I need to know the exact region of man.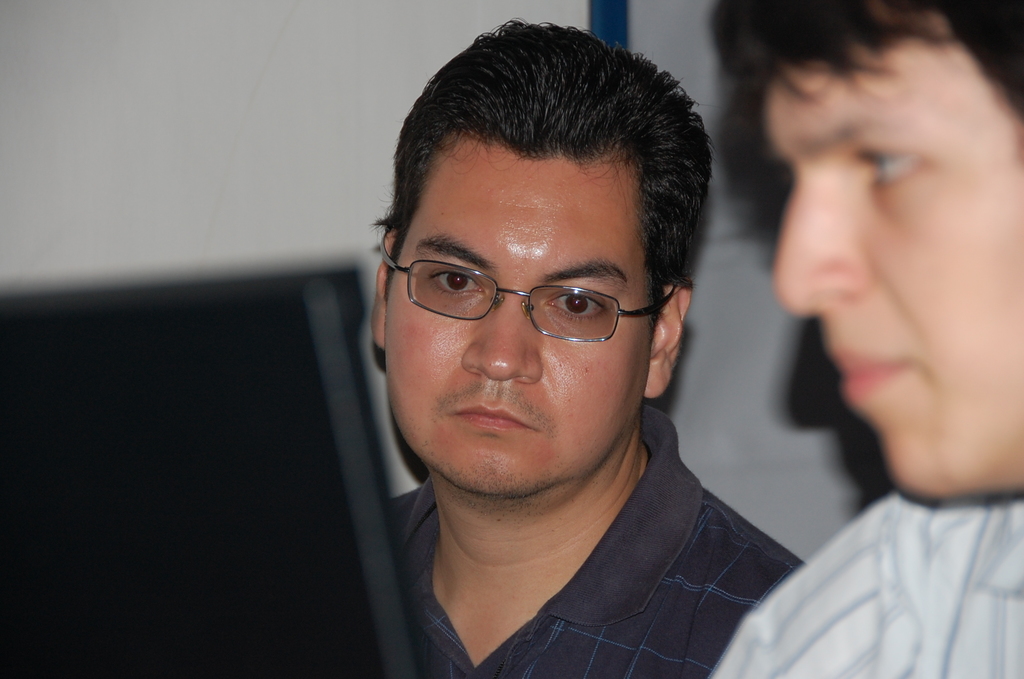
Region: (707,0,1023,678).
